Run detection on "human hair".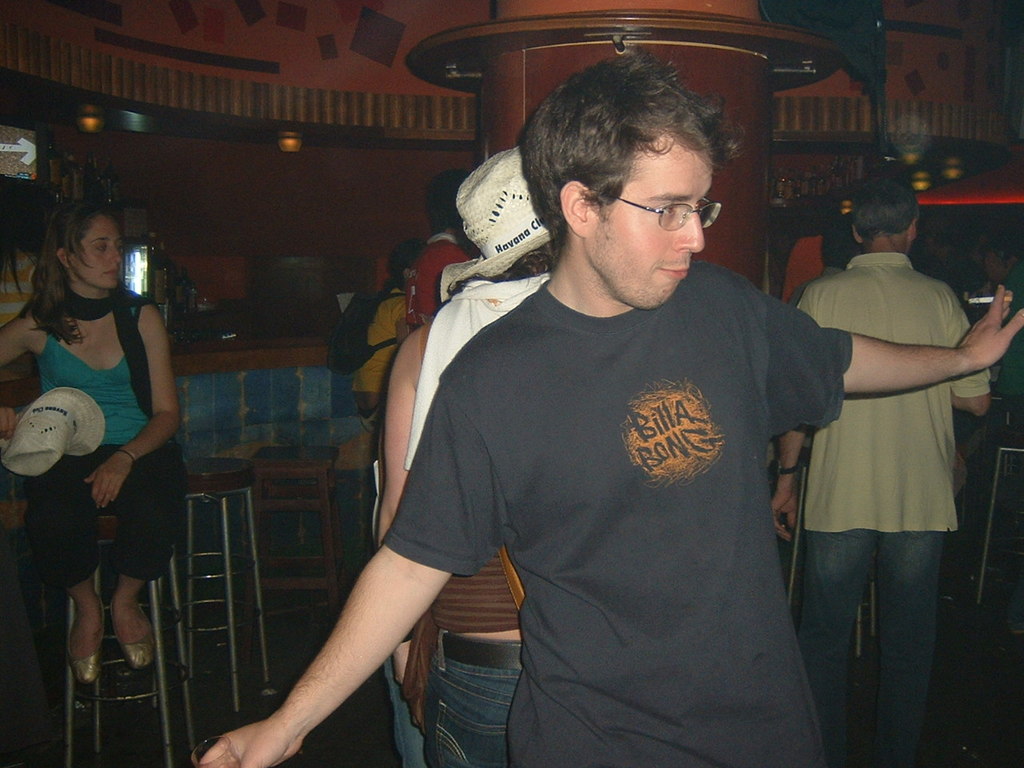
Result: [x1=0, y1=178, x2=50, y2=300].
